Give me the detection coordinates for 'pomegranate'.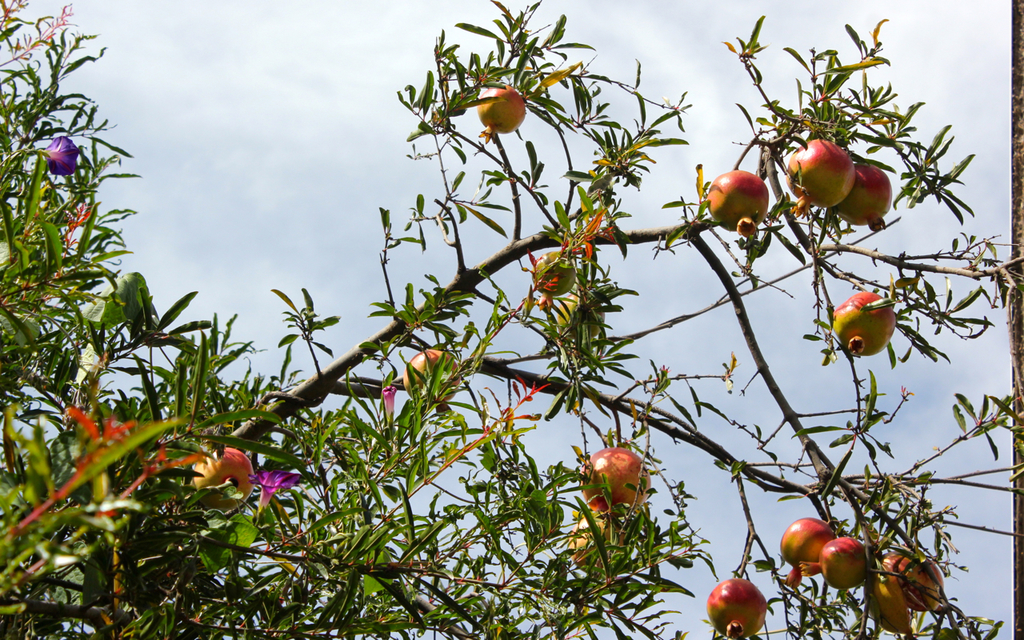
box=[781, 135, 857, 222].
